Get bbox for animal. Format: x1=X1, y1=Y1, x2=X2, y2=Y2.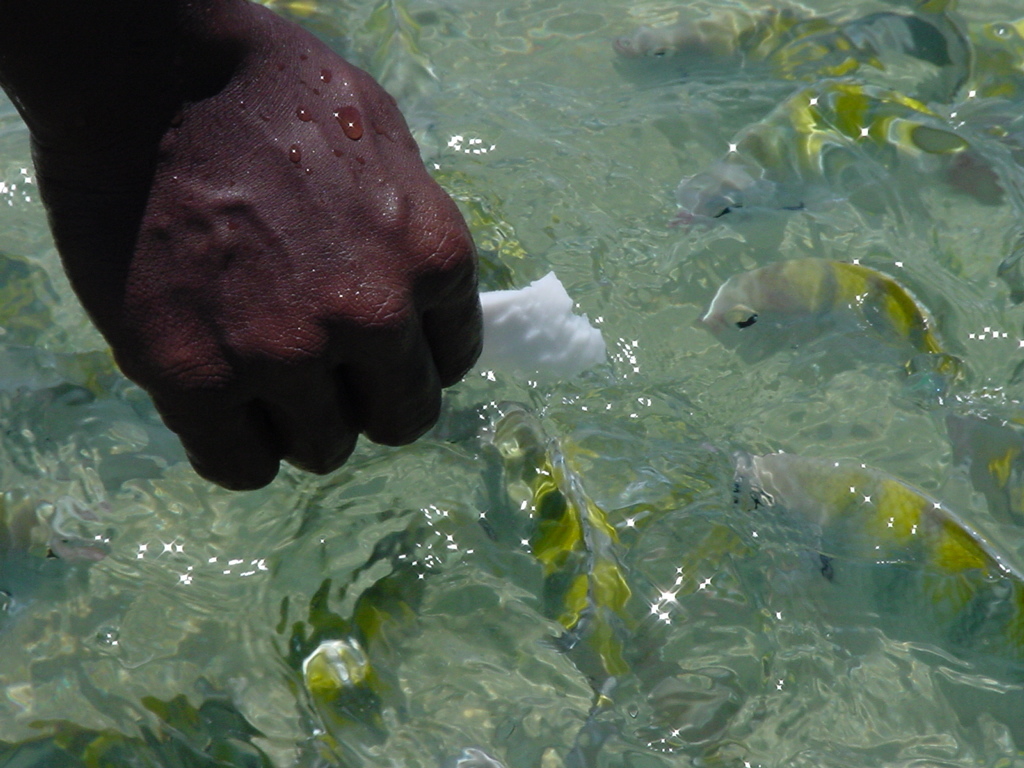
x1=666, y1=72, x2=975, y2=236.
